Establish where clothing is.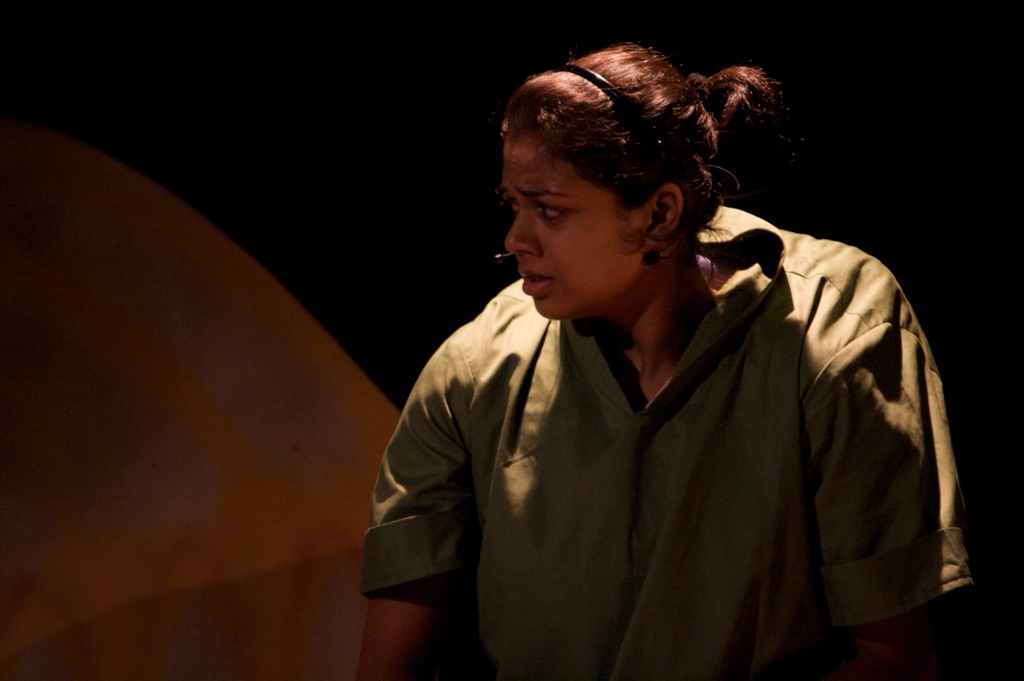
Established at 368/199/980/676.
